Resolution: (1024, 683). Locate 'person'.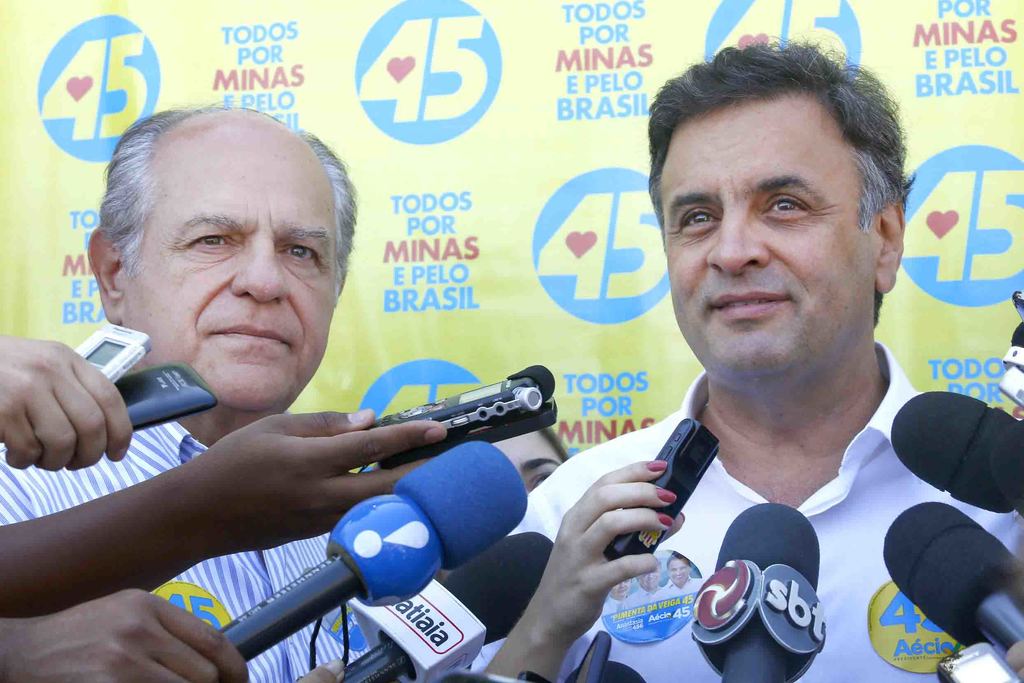
[659, 551, 714, 600].
